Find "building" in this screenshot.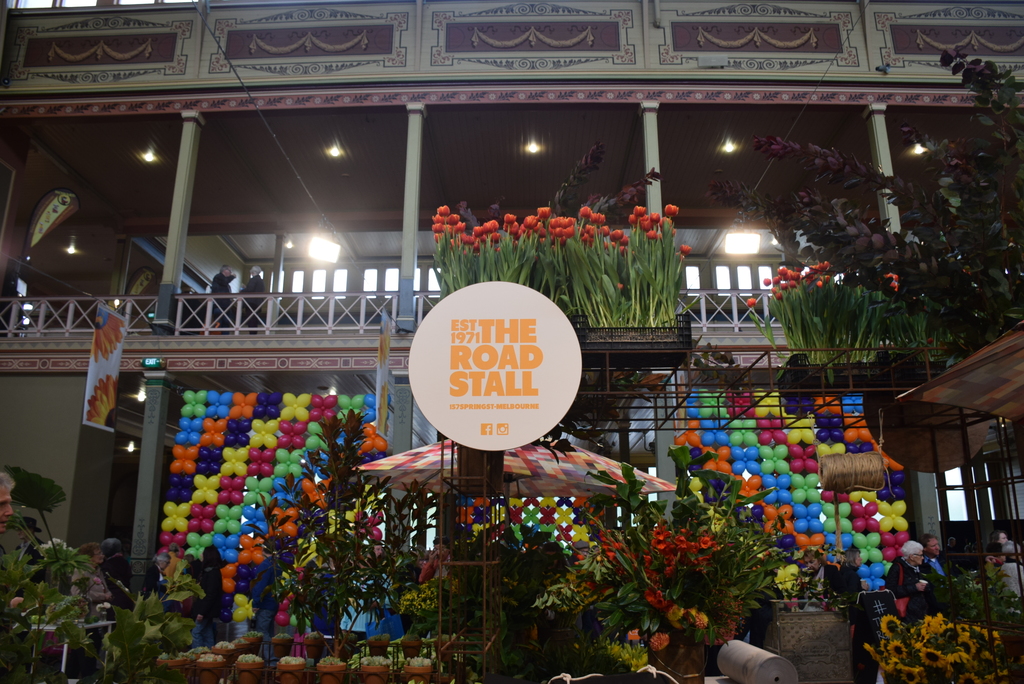
The bounding box for "building" is left=0, top=0, right=1023, bottom=683.
